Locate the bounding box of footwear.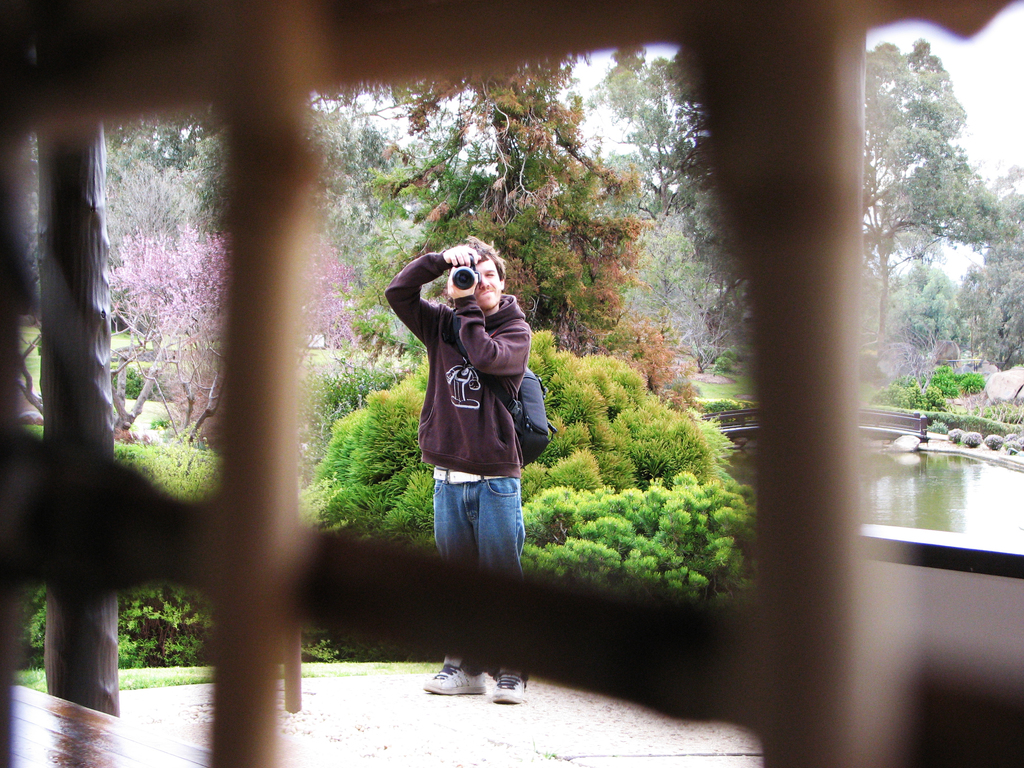
Bounding box: x1=426 y1=666 x2=486 y2=696.
